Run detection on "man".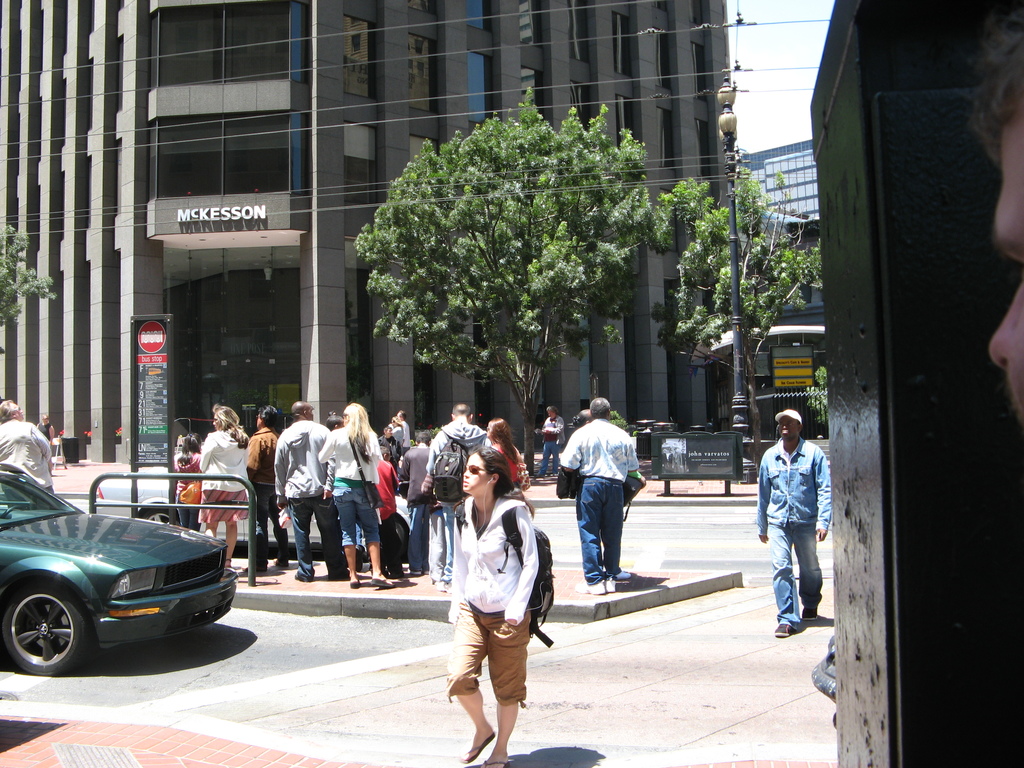
Result: bbox(557, 395, 639, 595).
